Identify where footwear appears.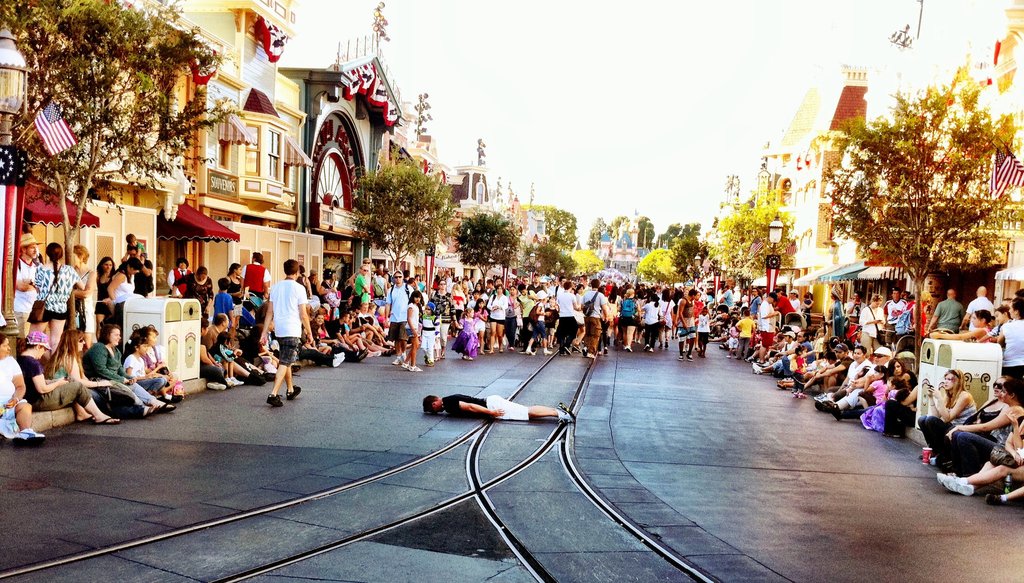
Appears at l=359, t=350, r=371, b=357.
